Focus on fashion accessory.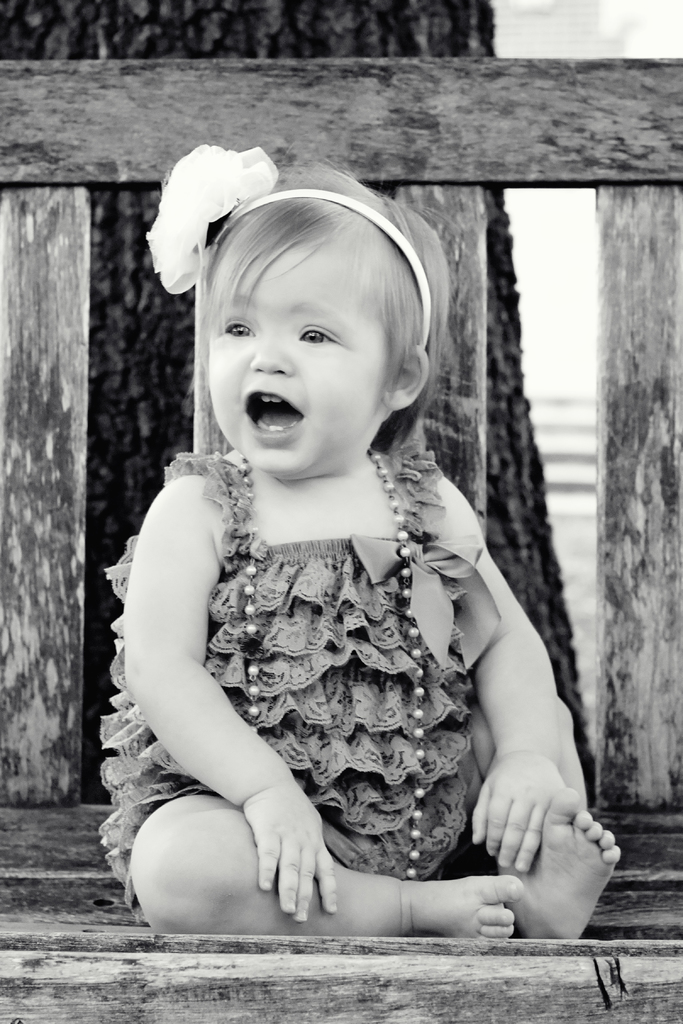
Focused at [140, 141, 436, 321].
